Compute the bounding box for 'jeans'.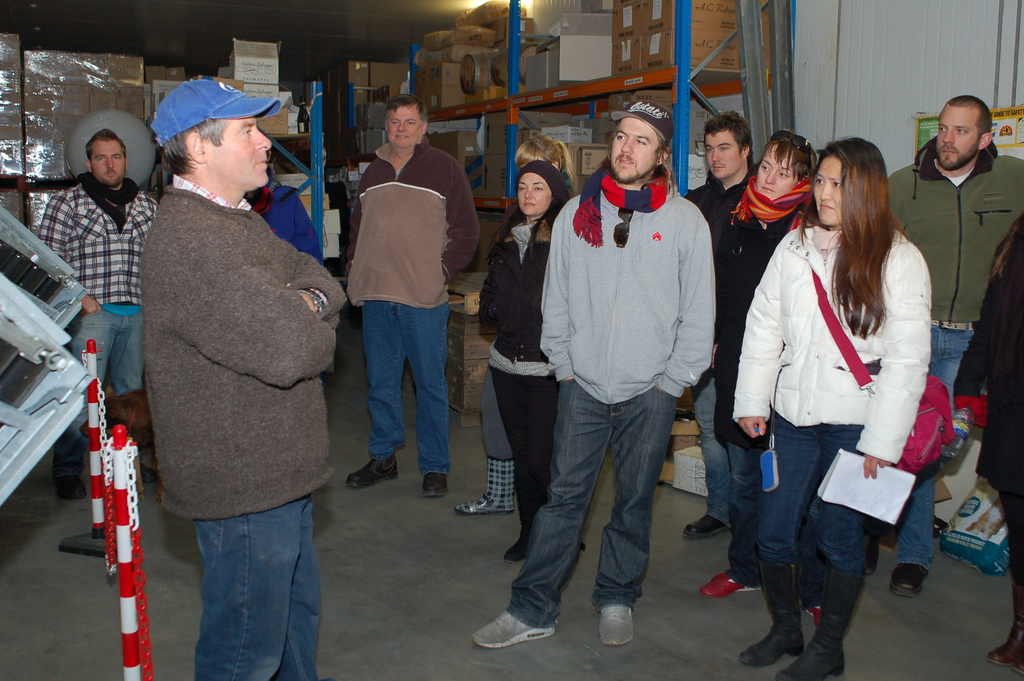
<box>75,309,138,451</box>.
